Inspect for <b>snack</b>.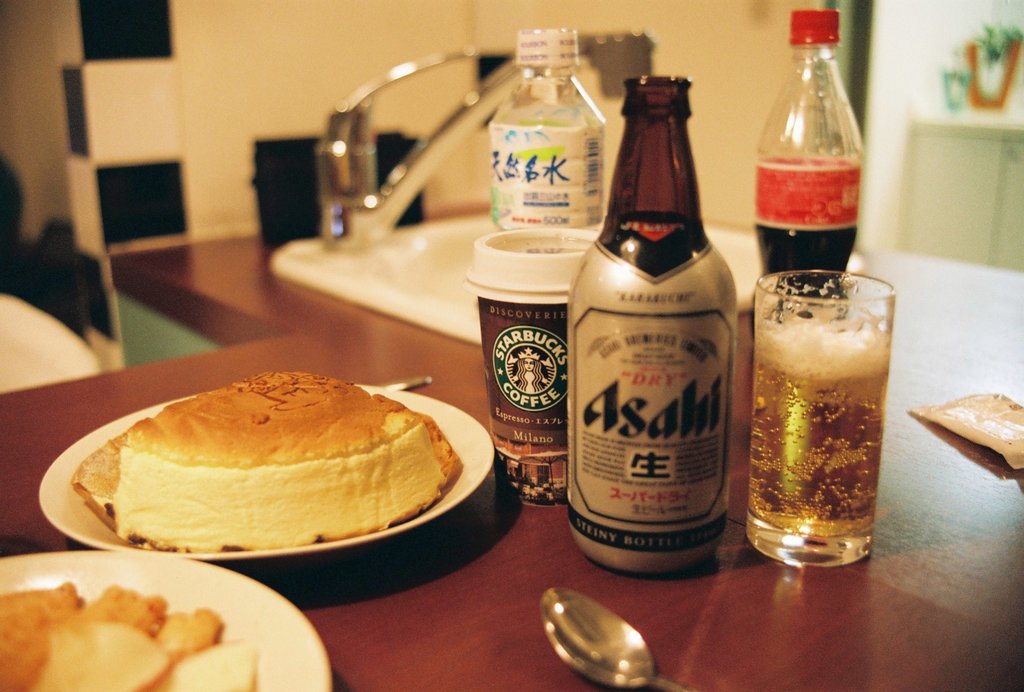
Inspection: select_region(0, 583, 262, 691).
